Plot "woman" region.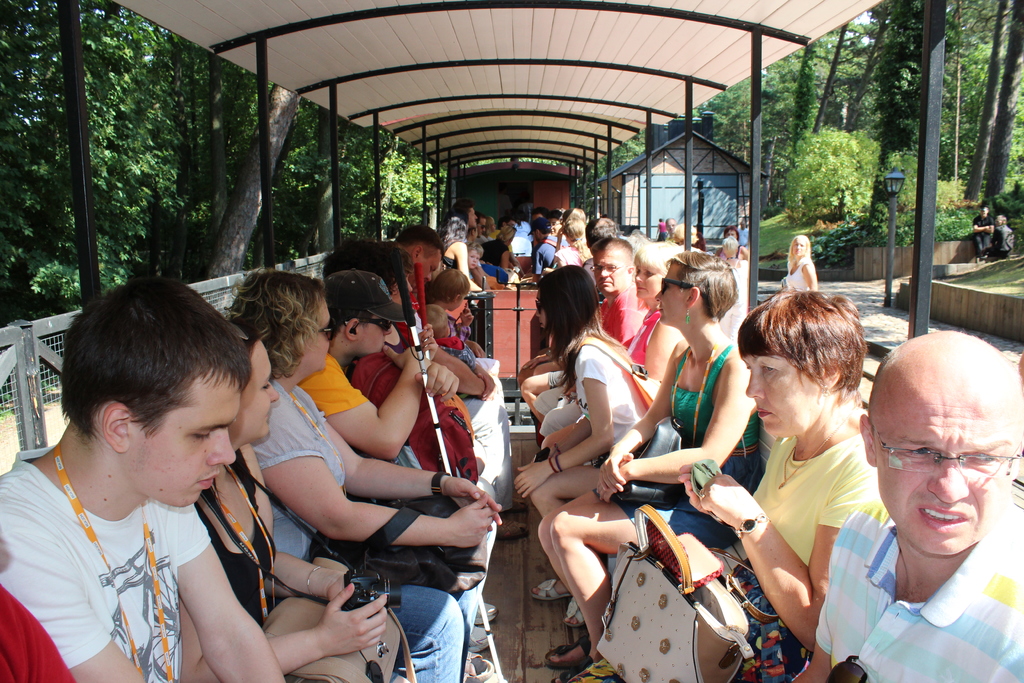
Plotted at (516, 262, 643, 628).
